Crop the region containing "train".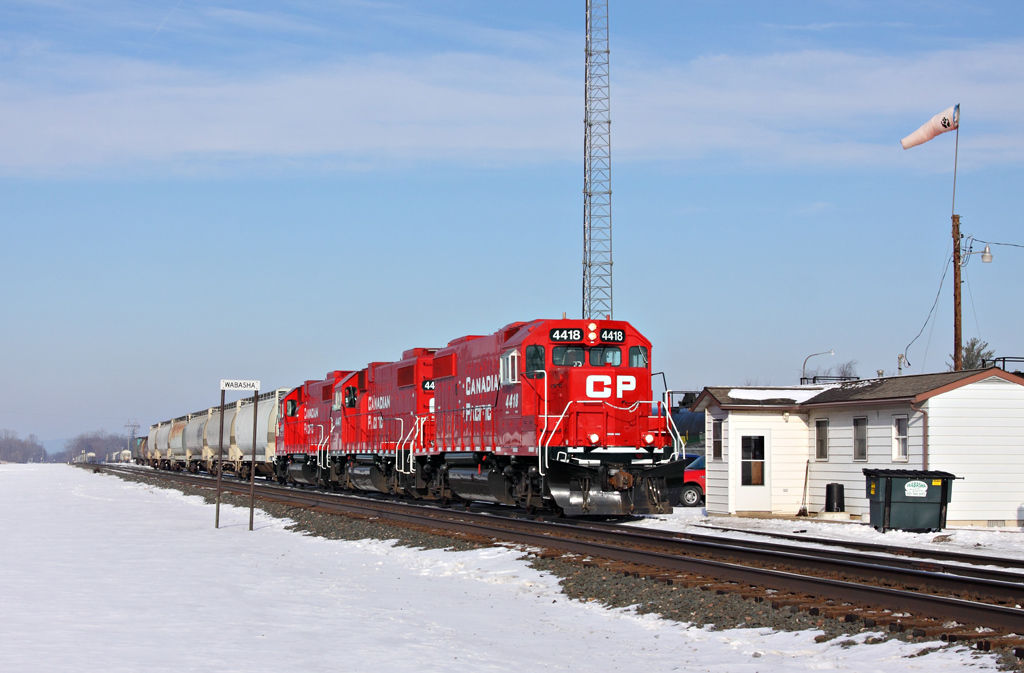
Crop region: 140, 313, 679, 521.
